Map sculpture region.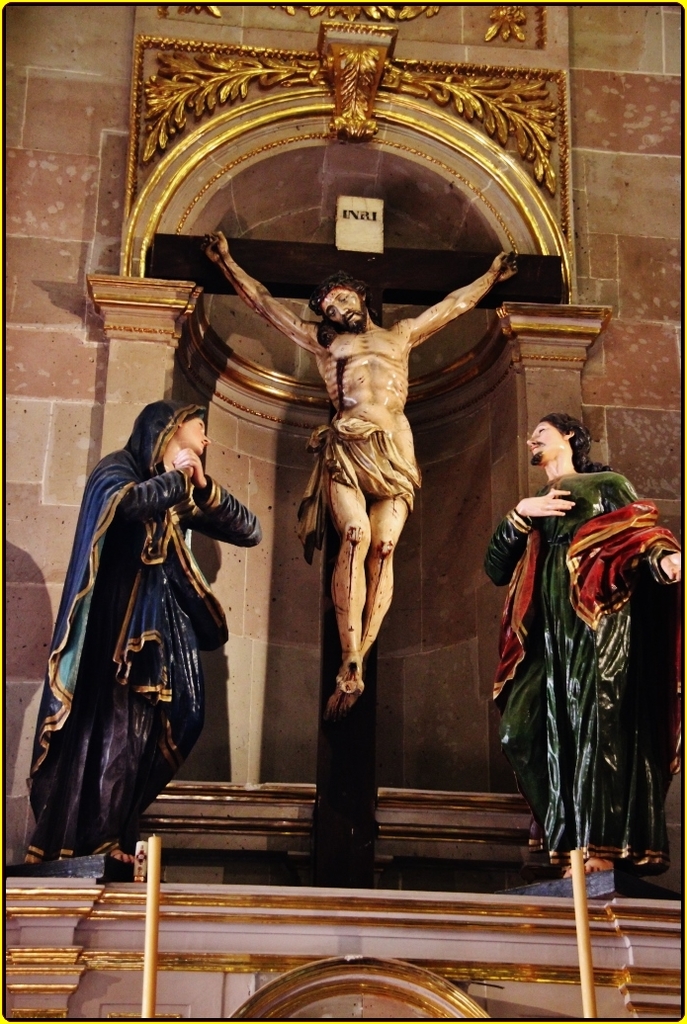
Mapped to 0:379:319:895.
